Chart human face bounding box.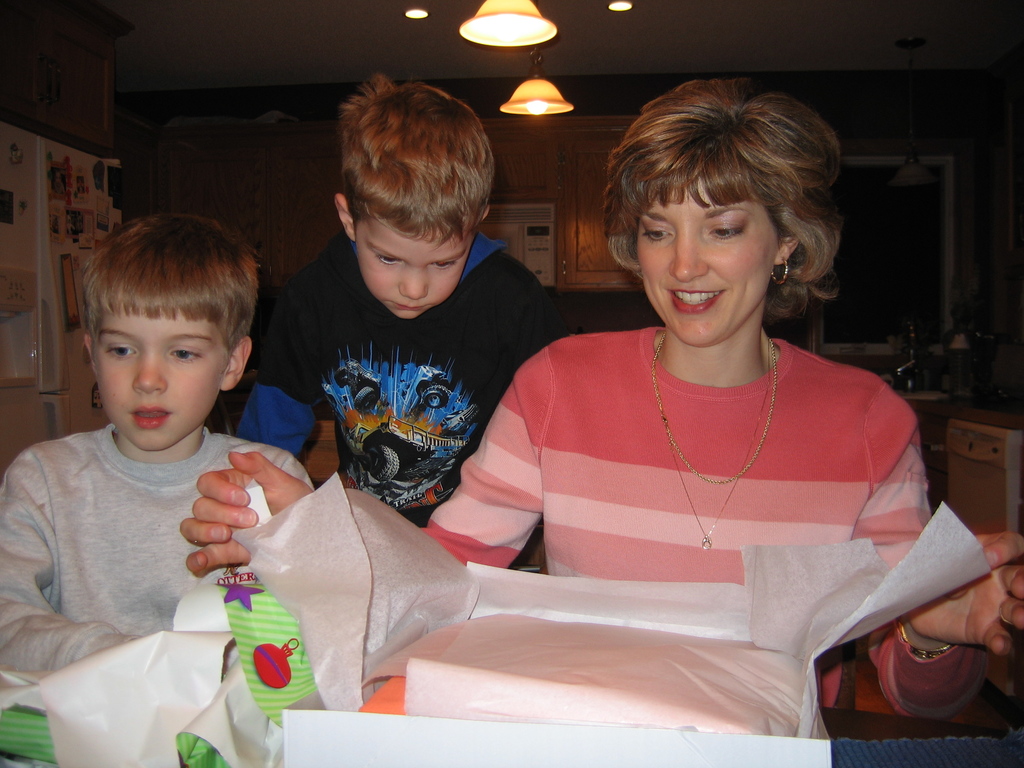
Charted: region(355, 219, 472, 319).
